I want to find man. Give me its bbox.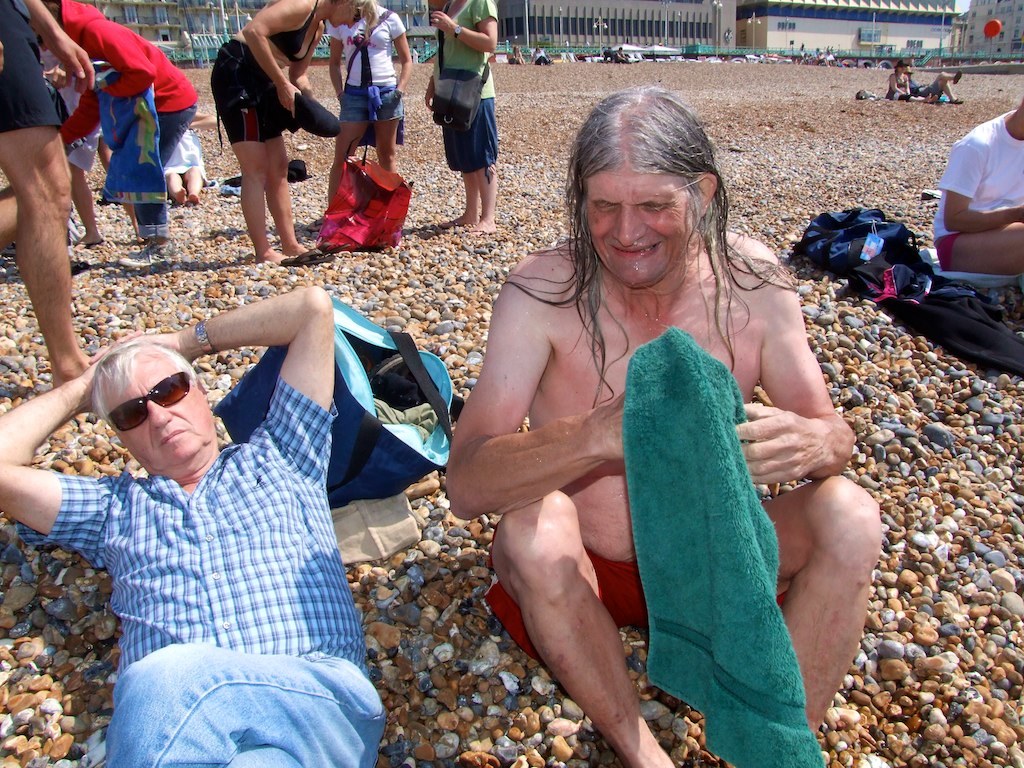
0:0:114:397.
